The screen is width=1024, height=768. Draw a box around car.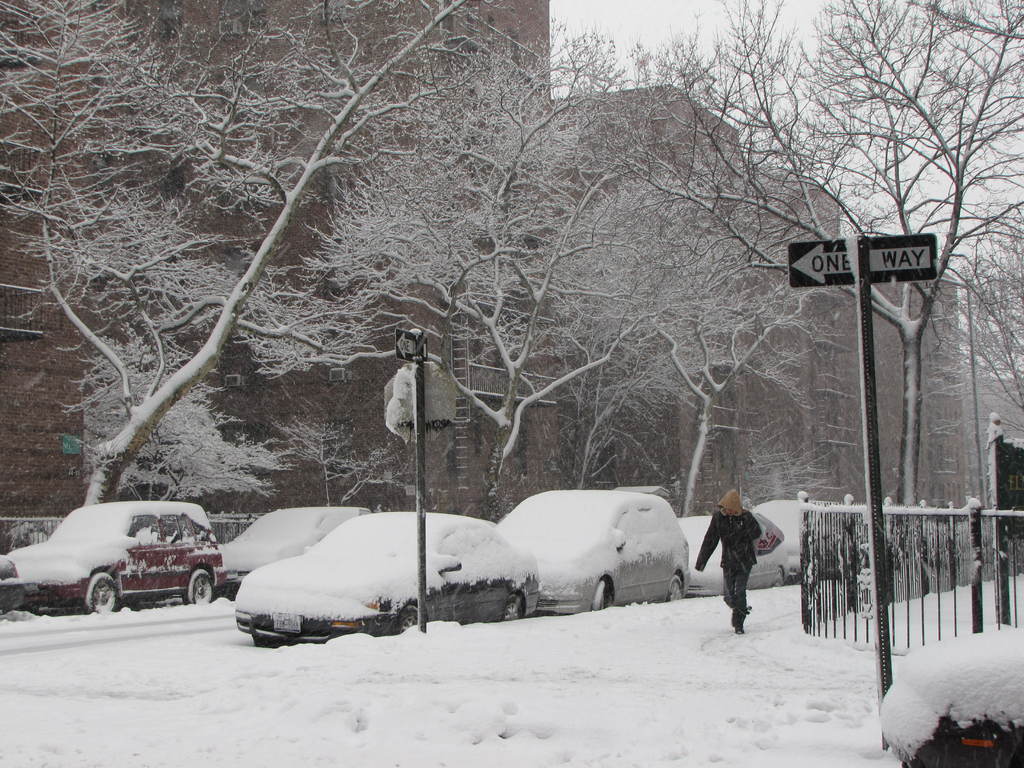
{"x1": 679, "y1": 516, "x2": 788, "y2": 600}.
